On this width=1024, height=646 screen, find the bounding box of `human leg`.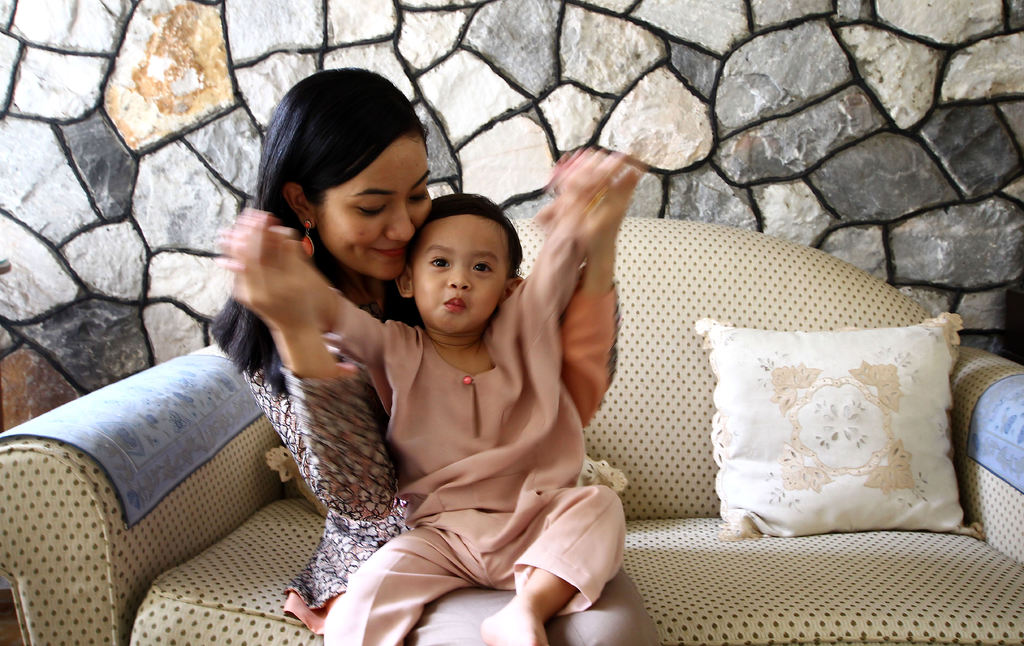
Bounding box: {"x1": 322, "y1": 520, "x2": 470, "y2": 645}.
